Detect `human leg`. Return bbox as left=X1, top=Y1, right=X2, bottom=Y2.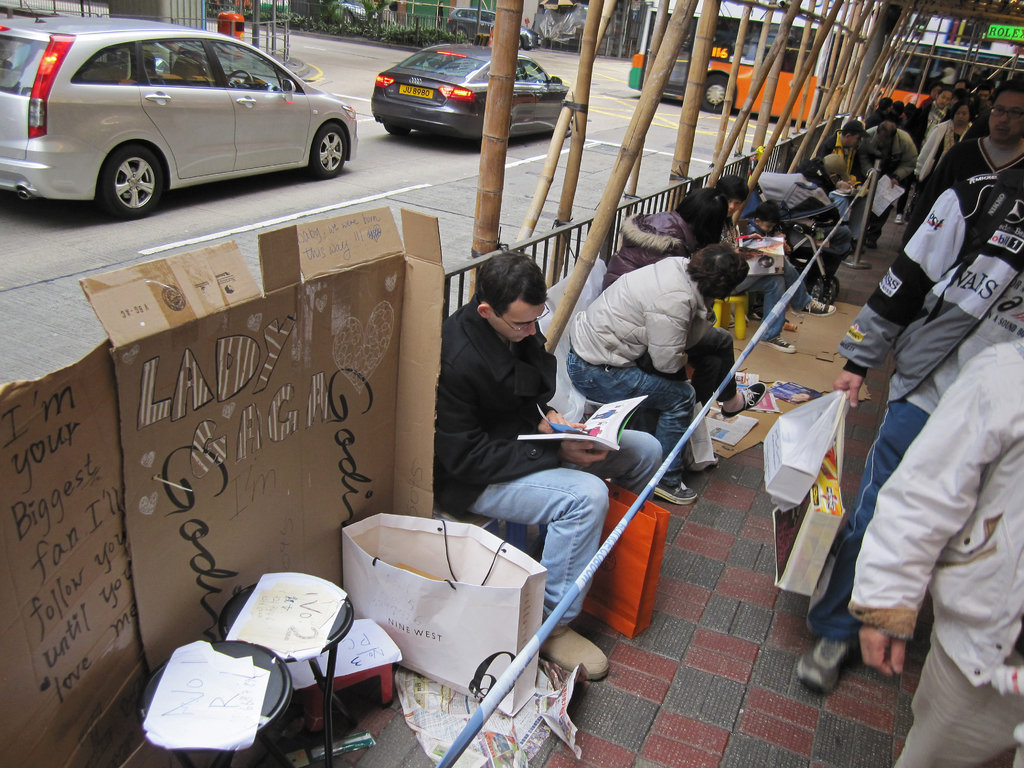
left=739, top=259, right=834, bottom=316.
